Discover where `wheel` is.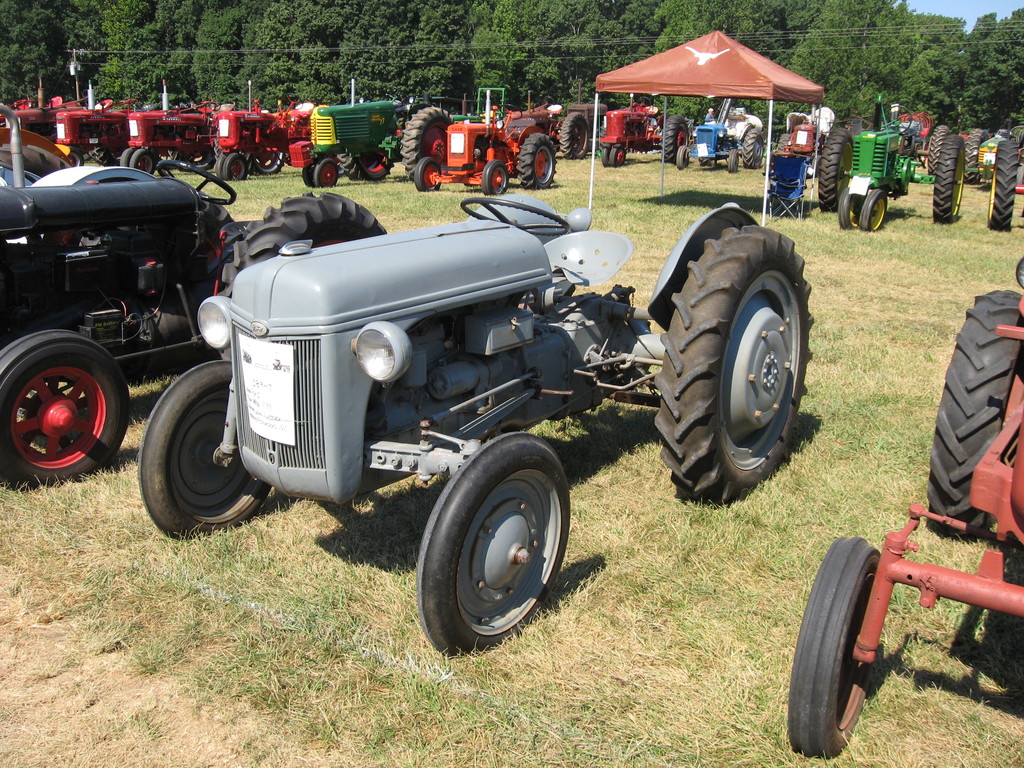
Discovered at (419,436,570,660).
